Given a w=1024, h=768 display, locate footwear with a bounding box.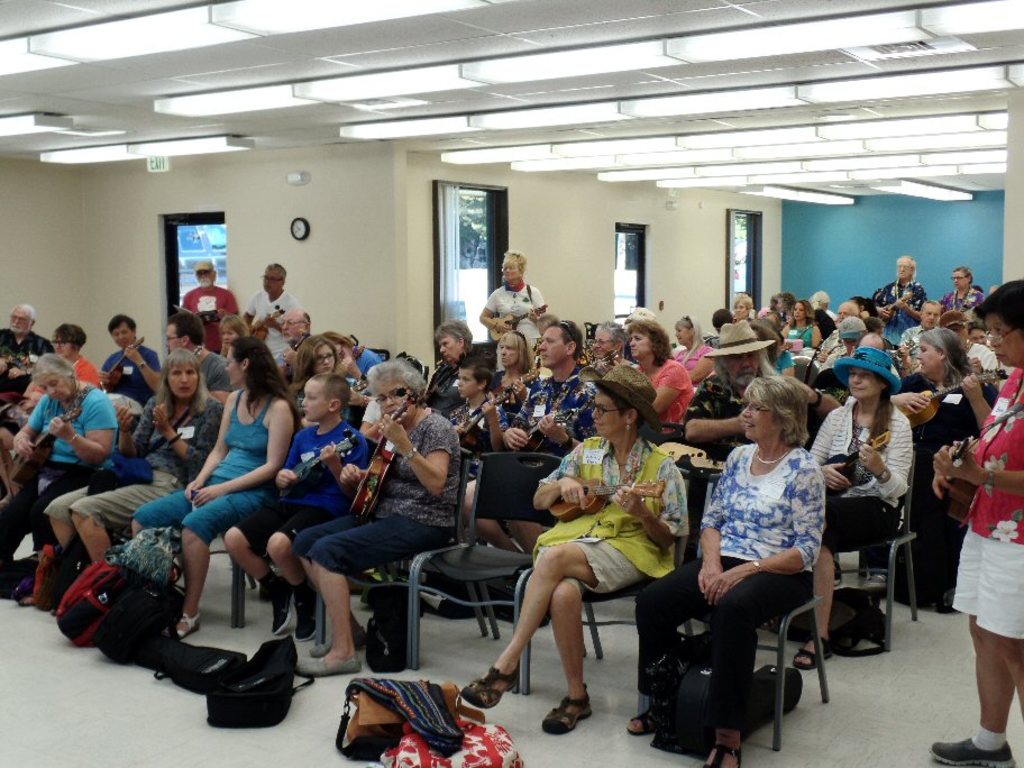
Located: <bbox>543, 682, 598, 737</bbox>.
